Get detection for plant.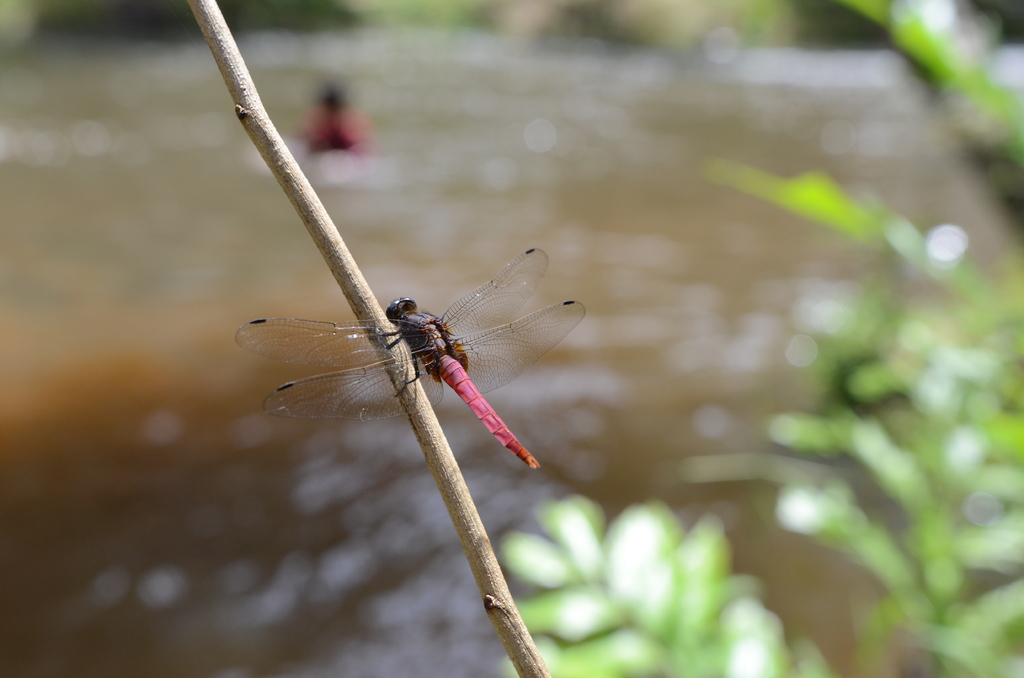
Detection: [left=492, top=0, right=1023, bottom=677].
